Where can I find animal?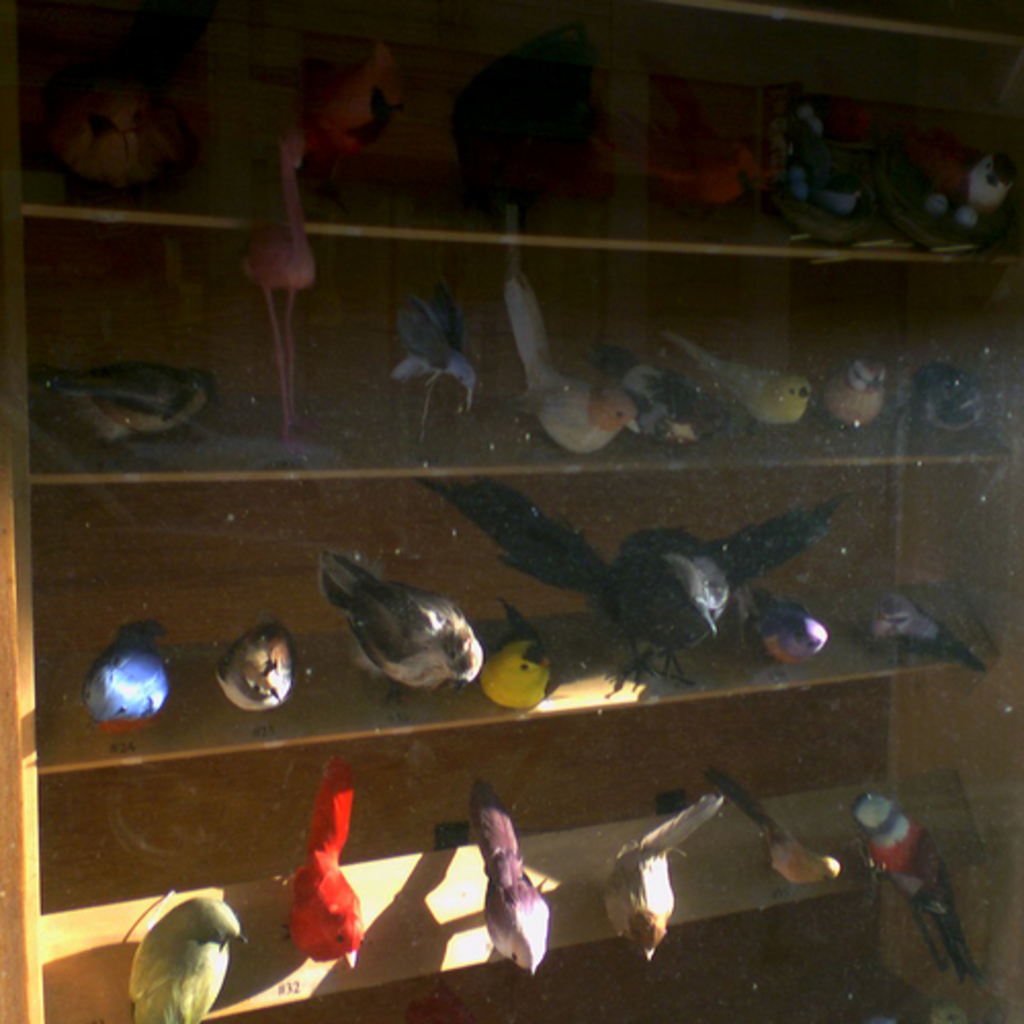
You can find it at [x1=737, y1=588, x2=831, y2=666].
